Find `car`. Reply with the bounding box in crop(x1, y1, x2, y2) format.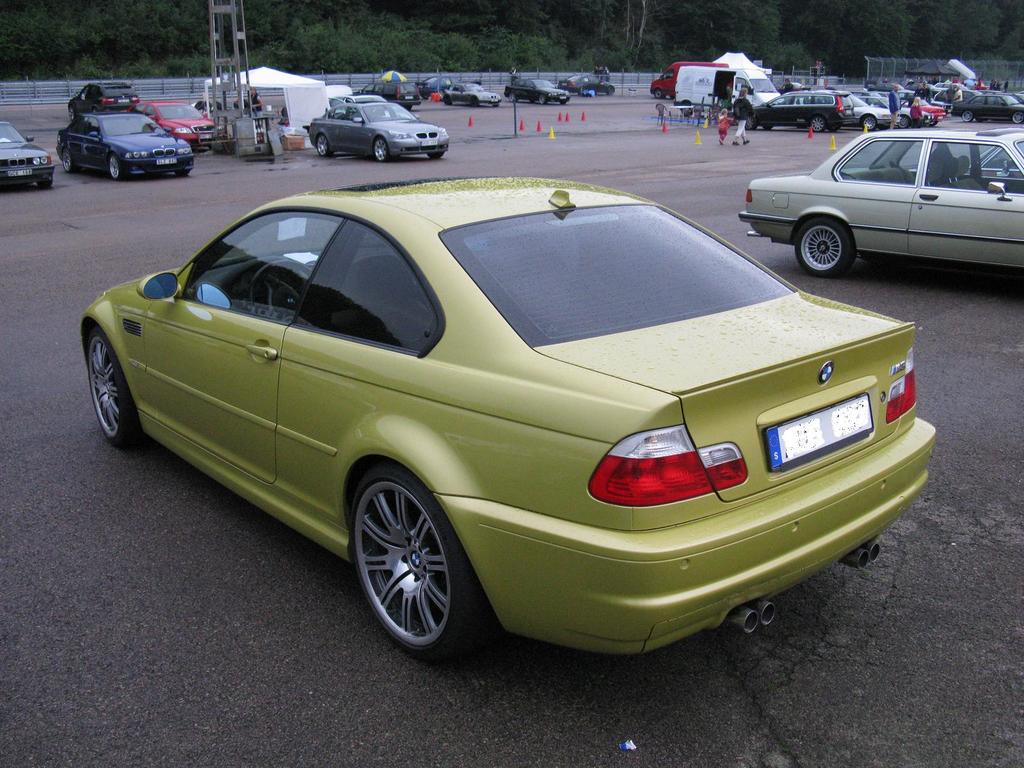
crop(737, 131, 1023, 277).
